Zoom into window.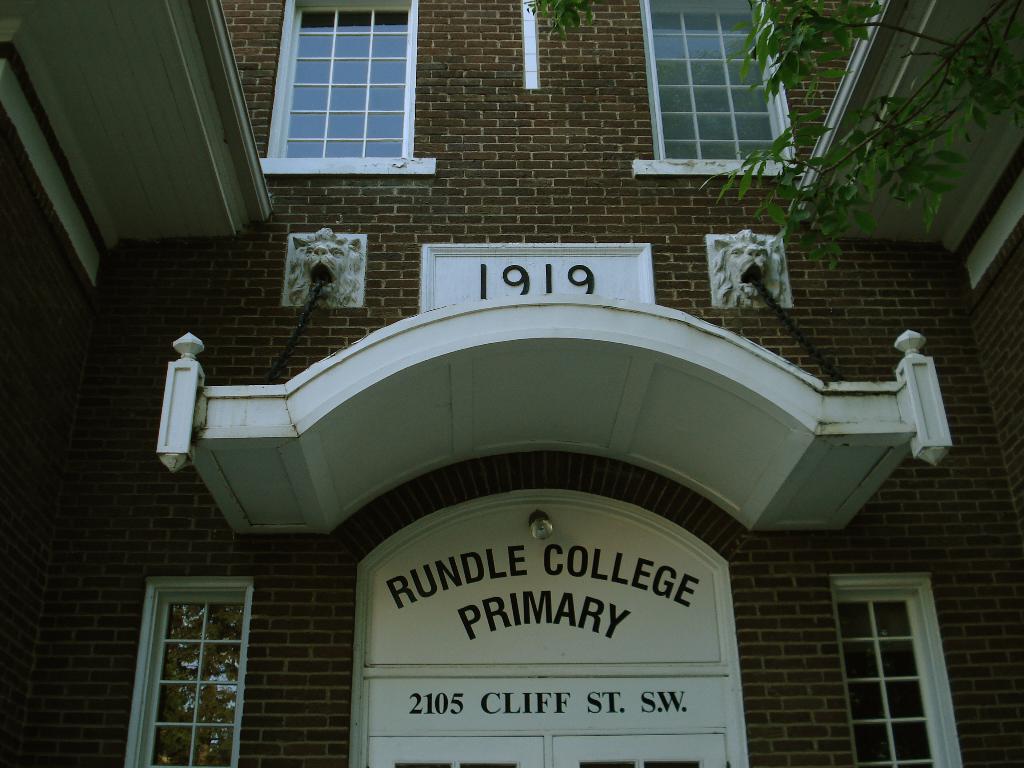
Zoom target: <box>129,580,252,767</box>.
